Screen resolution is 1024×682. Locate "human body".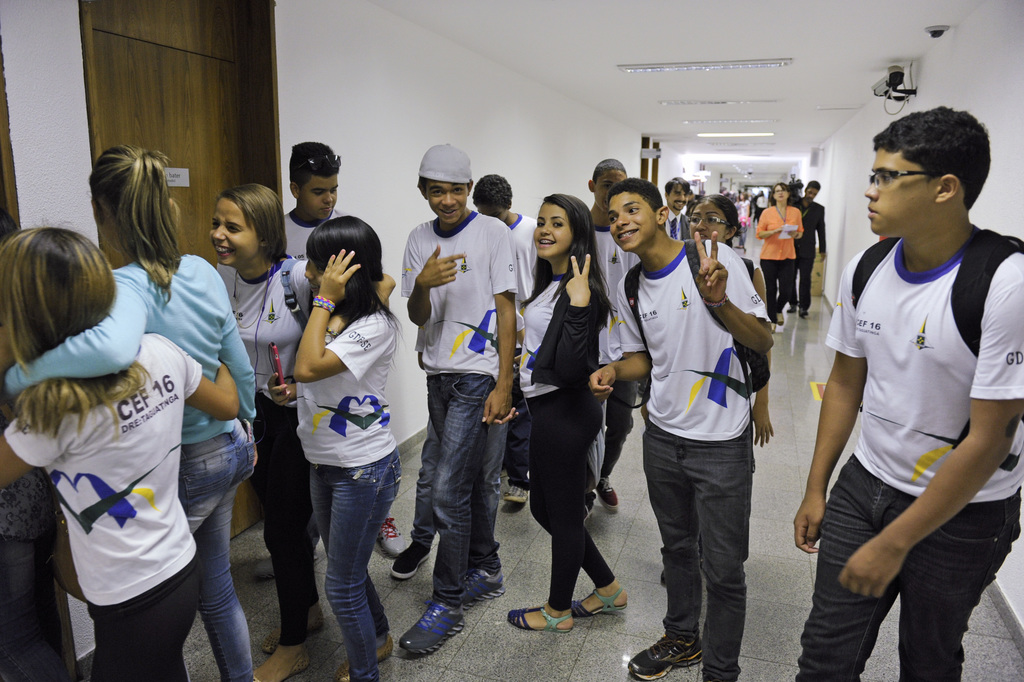
213,181,399,681.
